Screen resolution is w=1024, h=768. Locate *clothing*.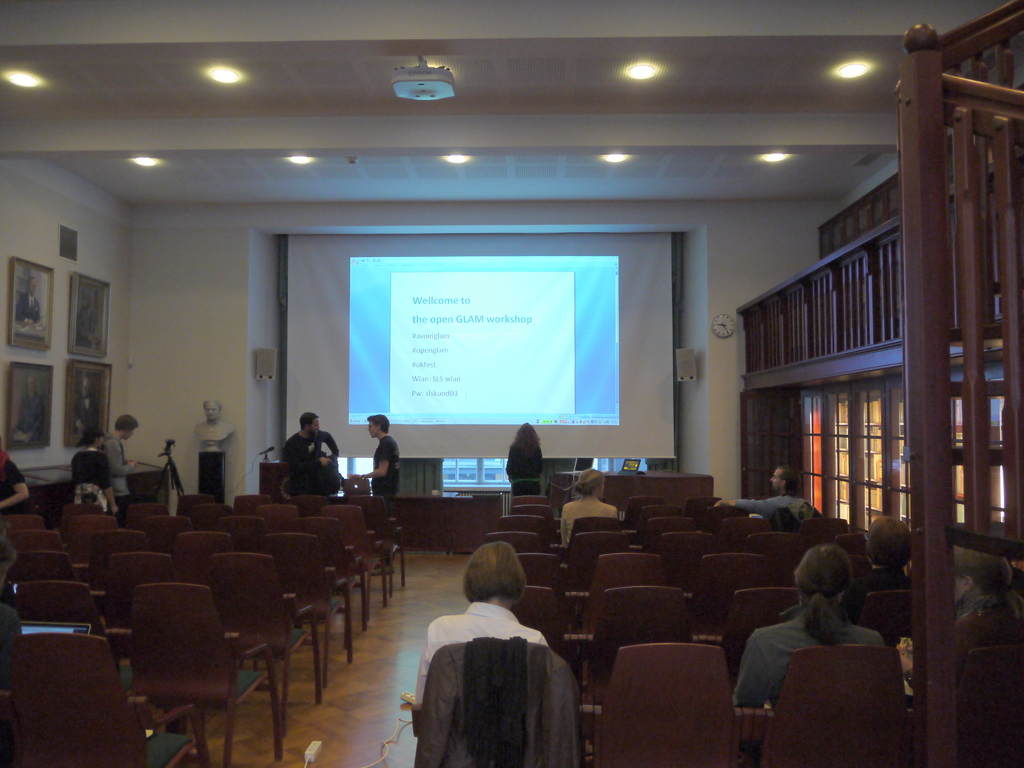
l=68, t=449, r=110, b=512.
